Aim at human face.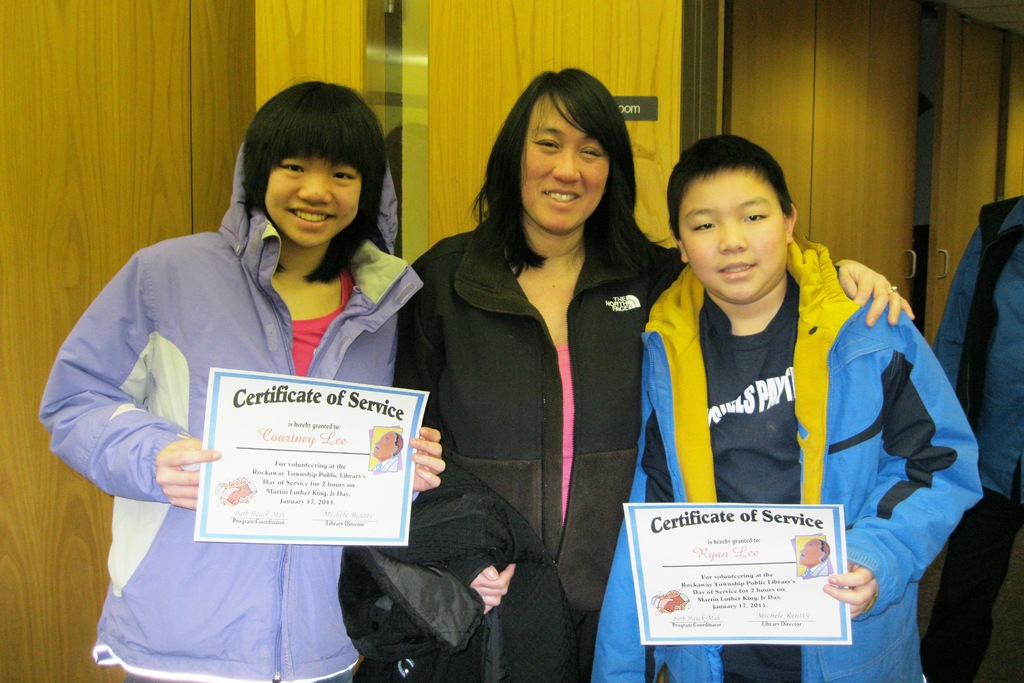
Aimed at pyautogui.locateOnScreen(268, 153, 360, 245).
